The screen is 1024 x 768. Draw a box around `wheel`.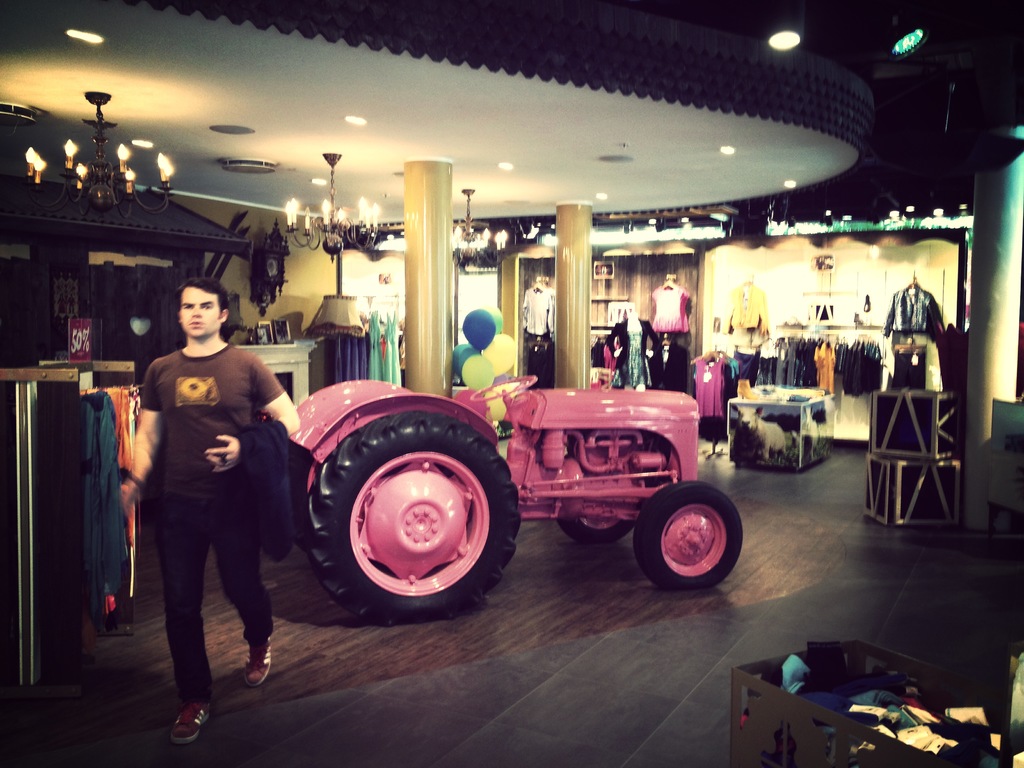
select_region(288, 443, 312, 546).
